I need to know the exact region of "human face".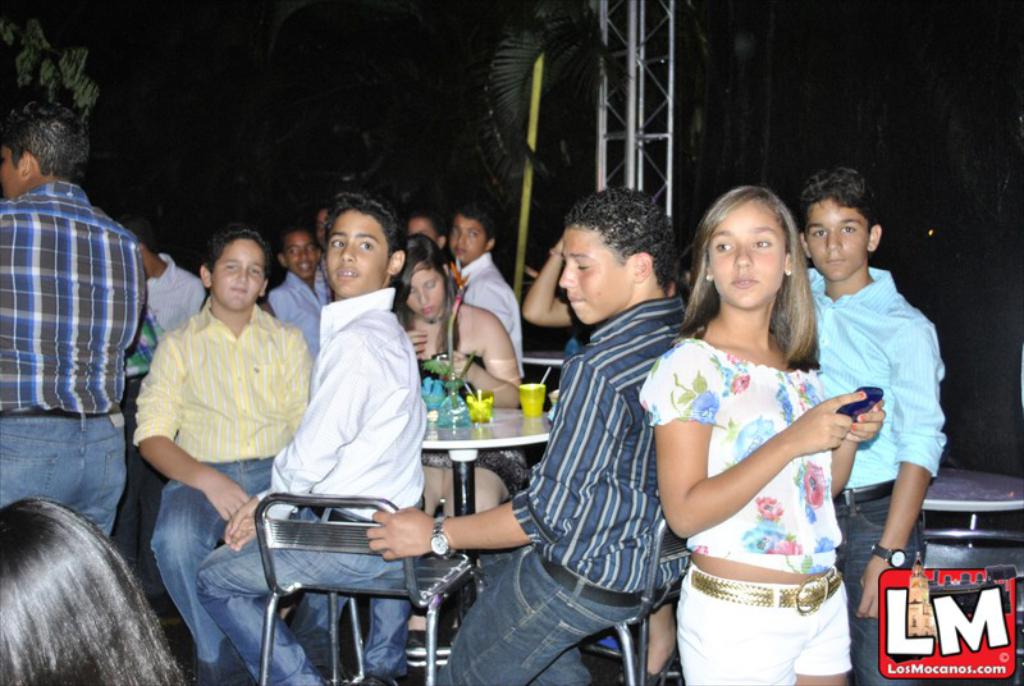
Region: l=696, t=188, r=790, b=308.
